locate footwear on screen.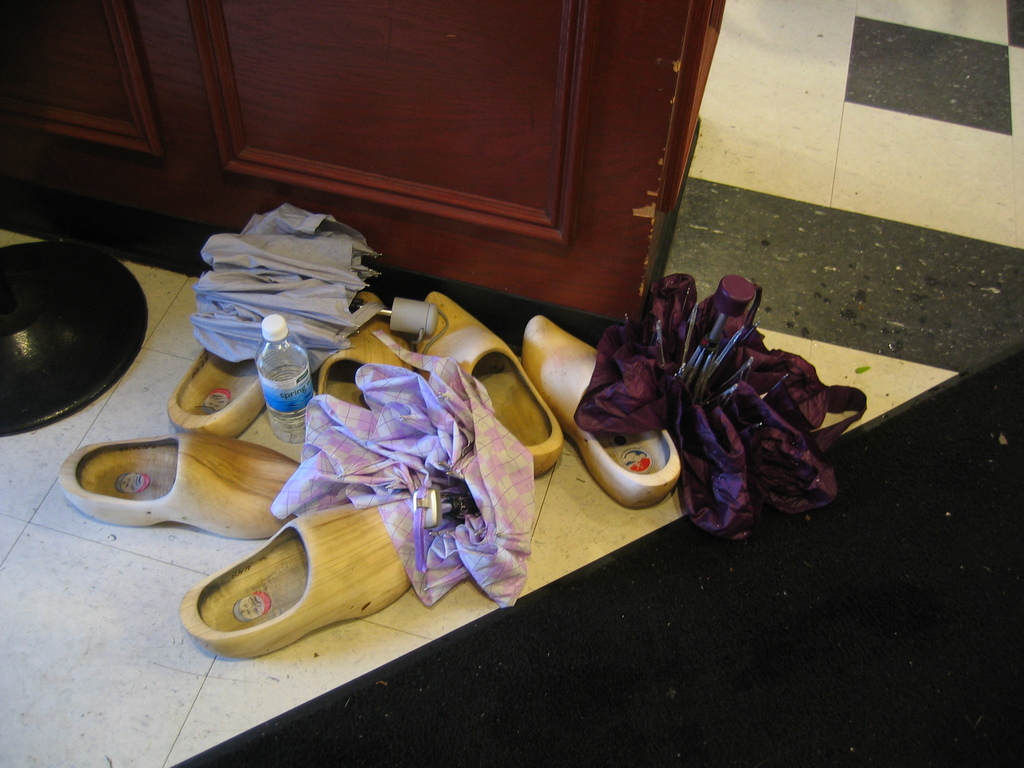
On screen at crop(518, 307, 689, 512).
